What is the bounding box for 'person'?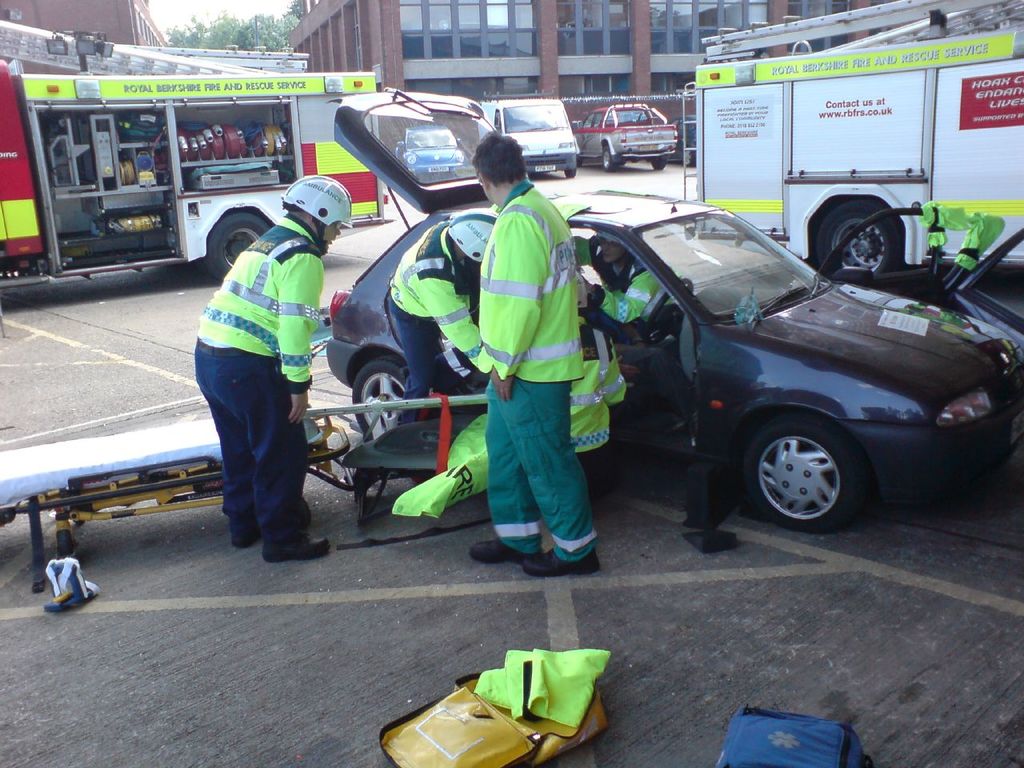
rect(386, 202, 501, 431).
